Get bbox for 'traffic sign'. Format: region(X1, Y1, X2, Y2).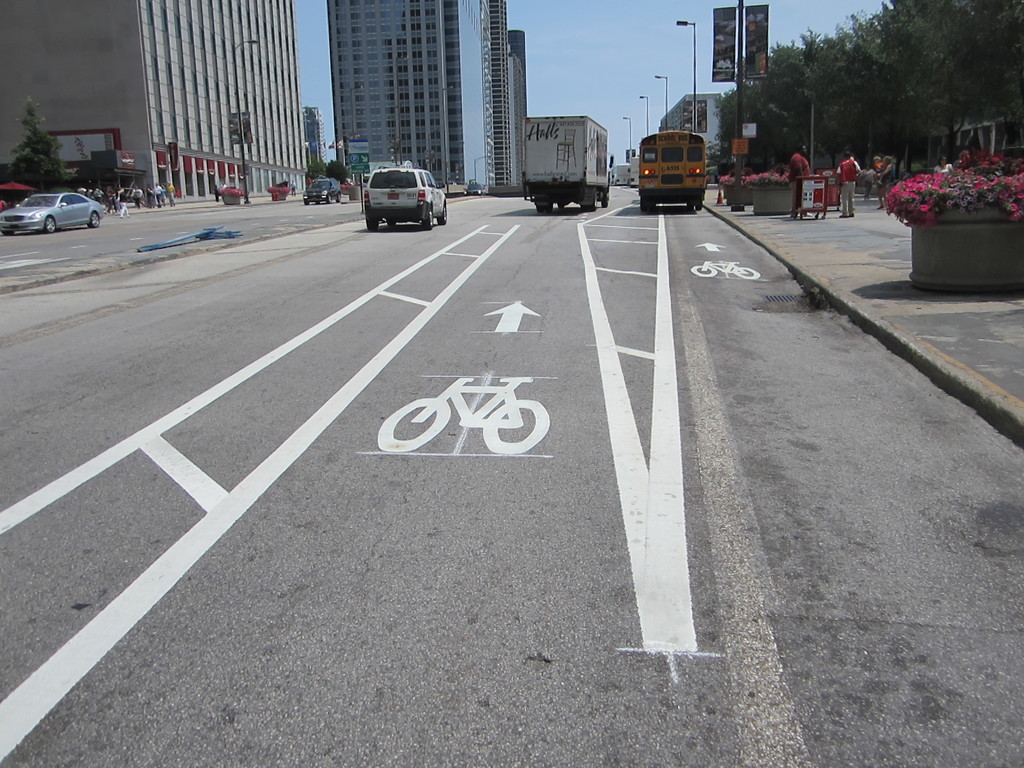
region(486, 301, 541, 333).
